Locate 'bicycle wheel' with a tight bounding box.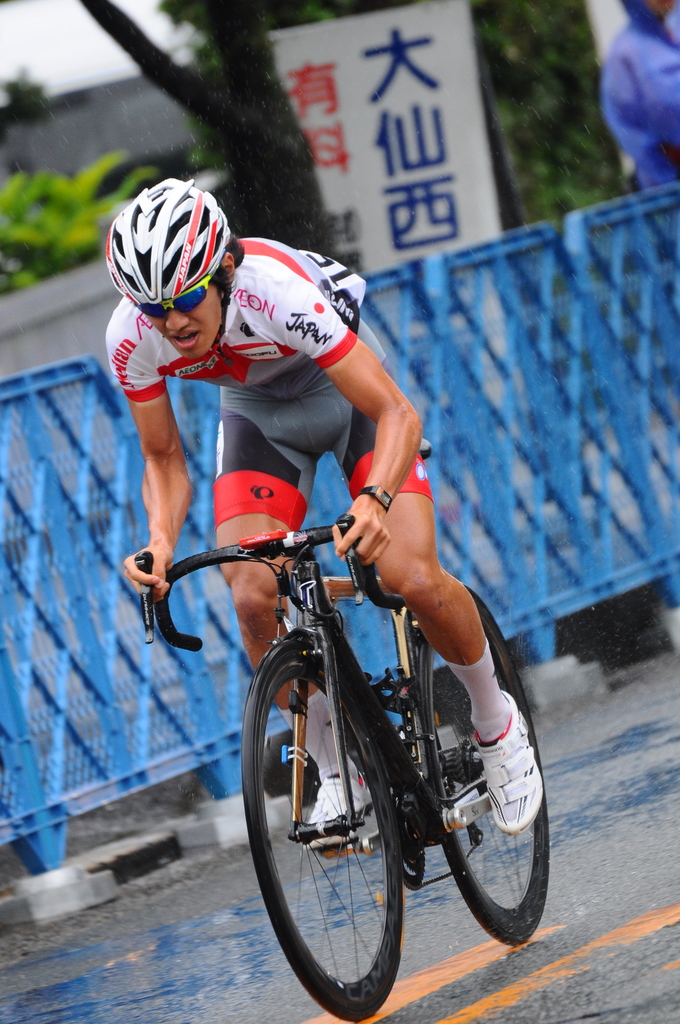
411, 577, 552, 947.
